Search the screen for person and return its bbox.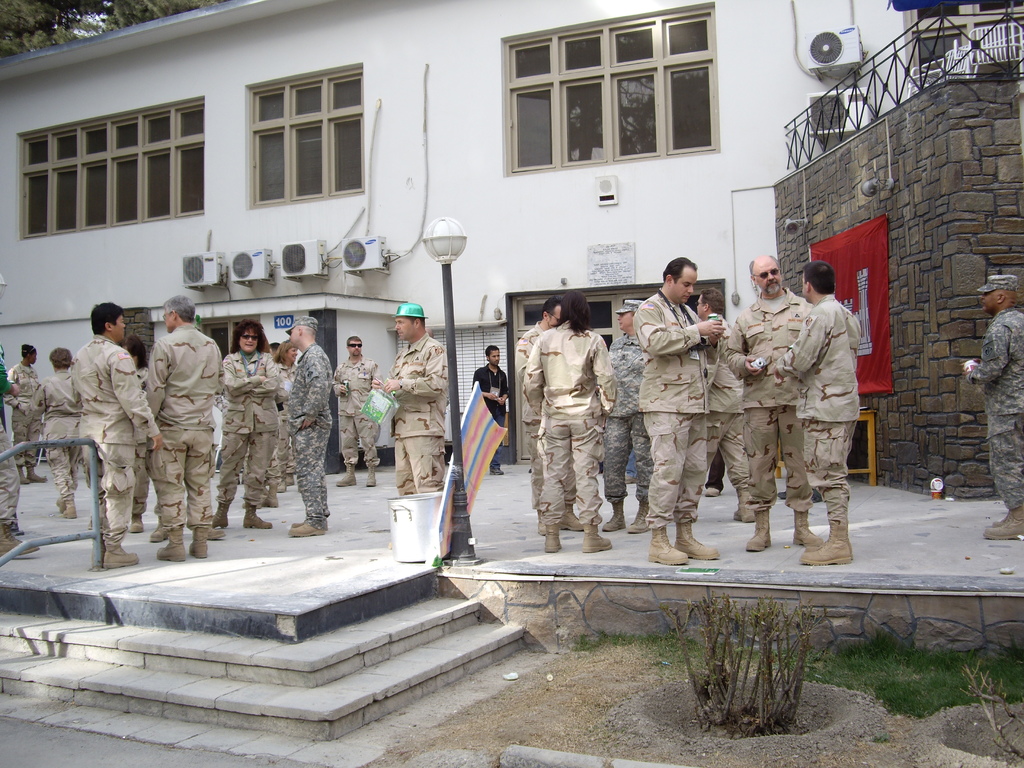
Found: 723,254,813,556.
